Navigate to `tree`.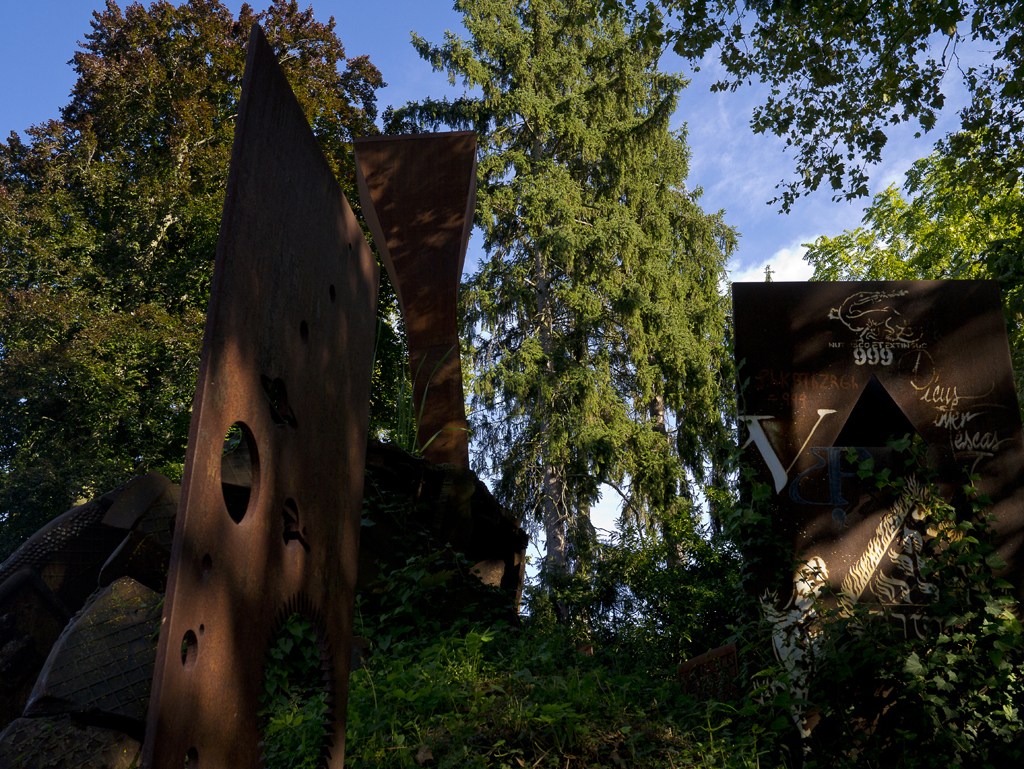
Navigation target: 395/0/735/575.
